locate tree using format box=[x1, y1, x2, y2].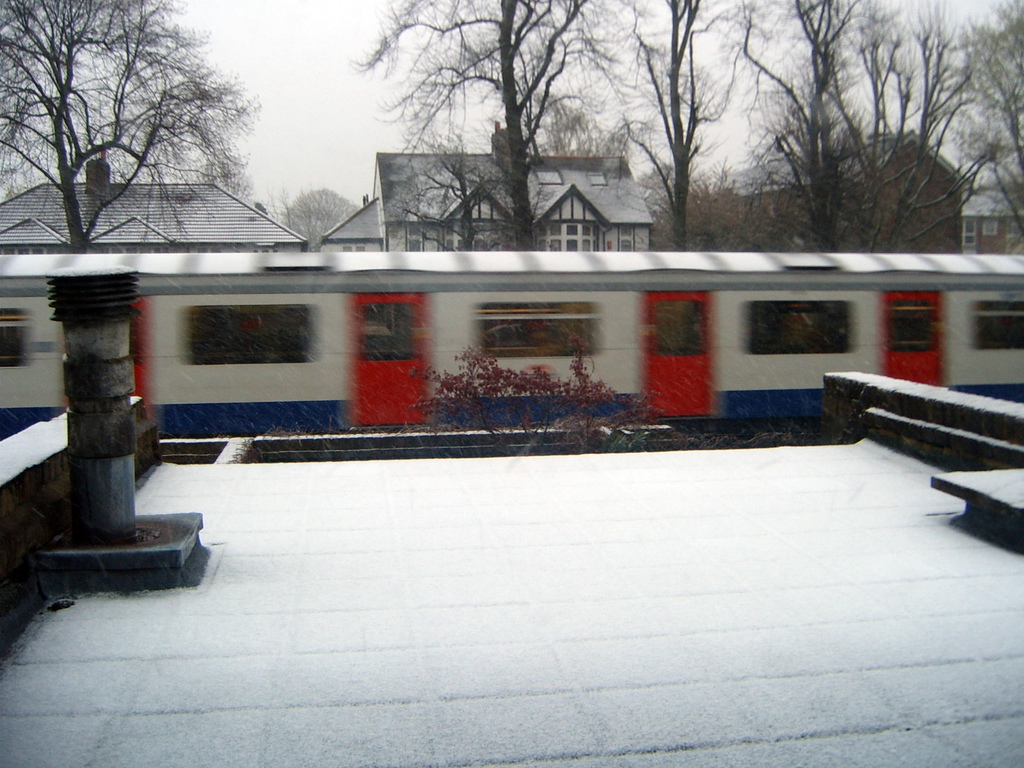
box=[731, 0, 931, 259].
